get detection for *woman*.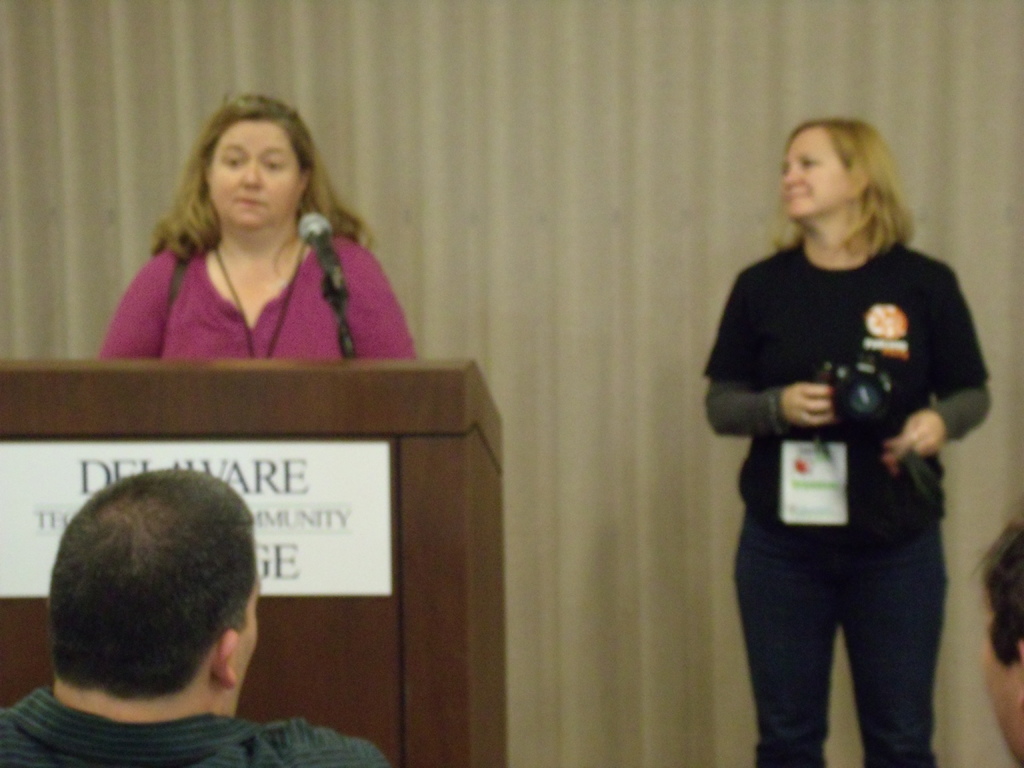
Detection: 707:116:987:767.
